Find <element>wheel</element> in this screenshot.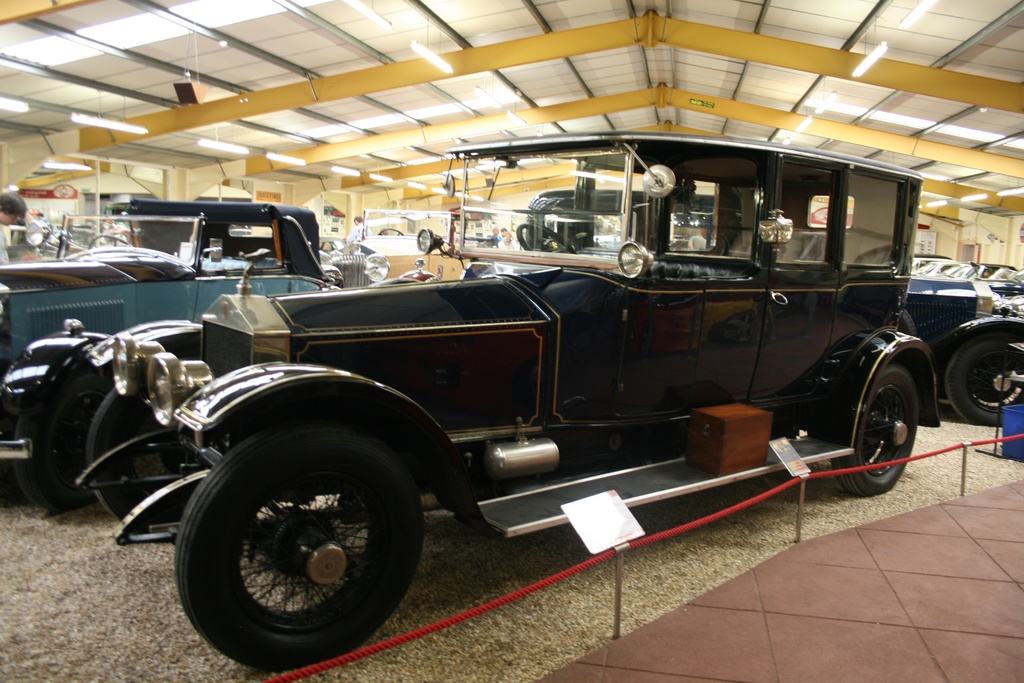
The bounding box for <element>wheel</element> is [86, 378, 199, 538].
